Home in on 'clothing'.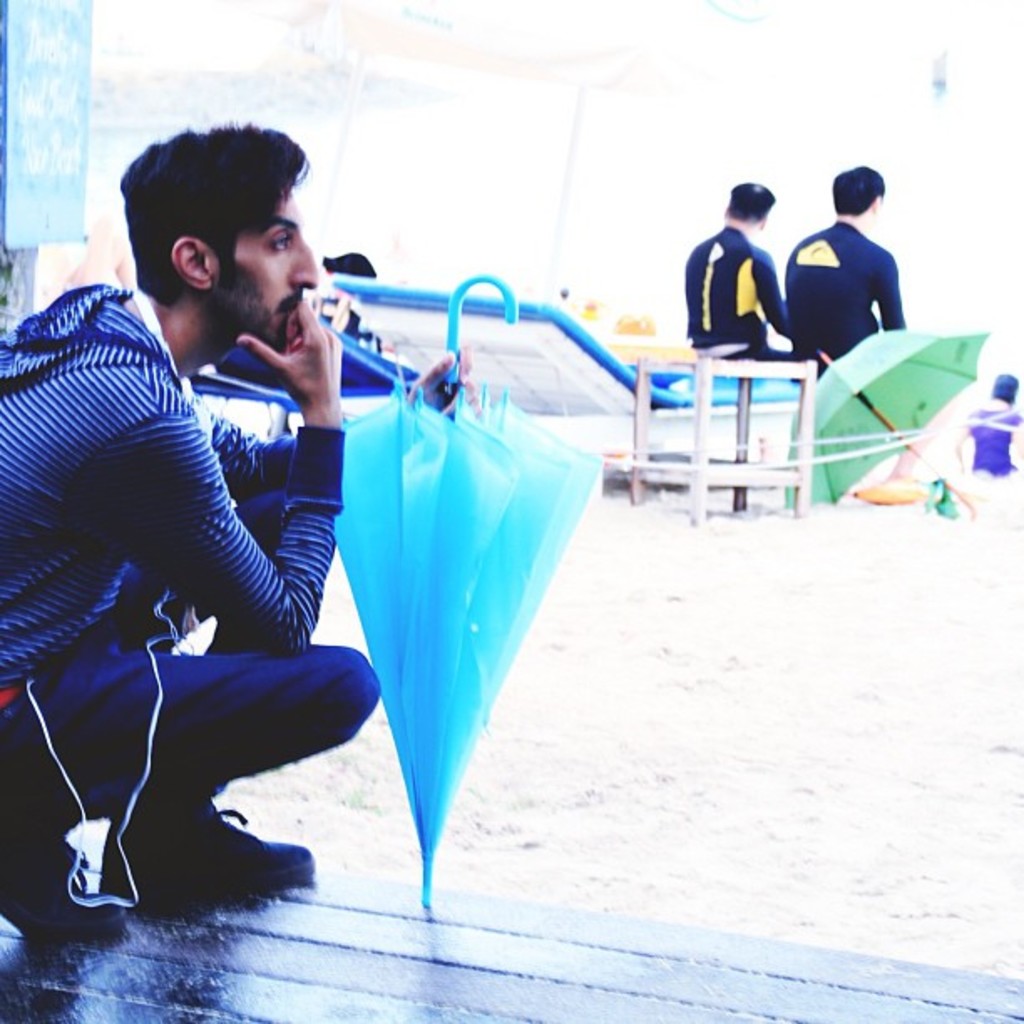
Homed in at 684/221/805/363.
